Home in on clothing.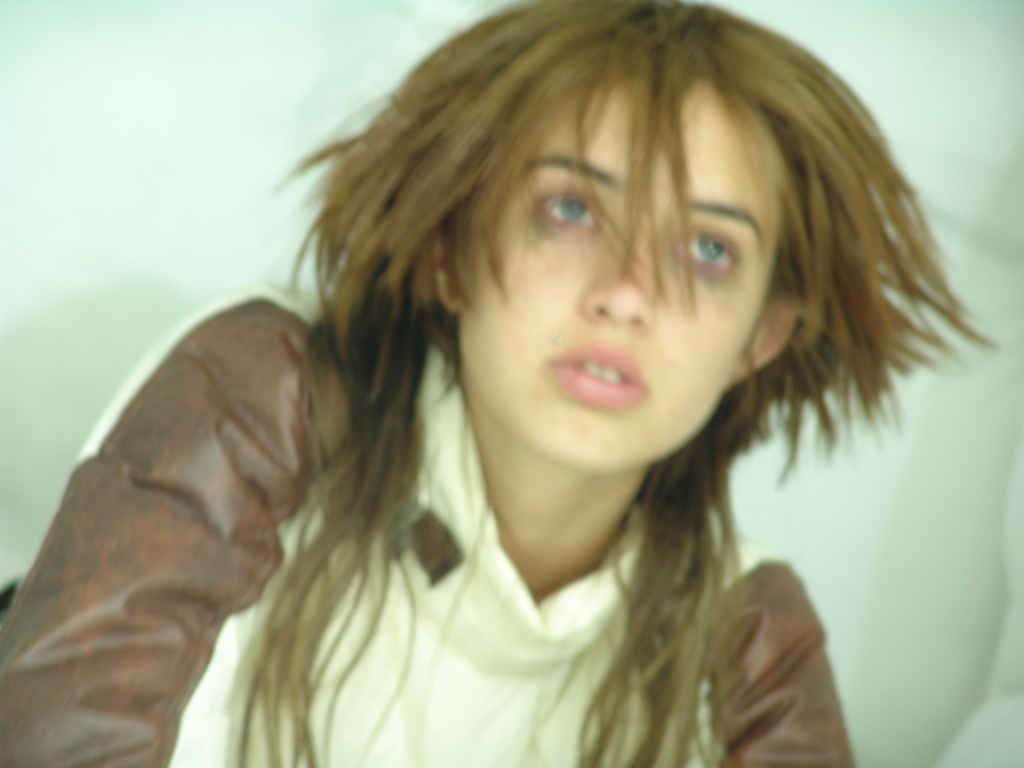
Homed in at {"x1": 0, "y1": 290, "x2": 857, "y2": 767}.
